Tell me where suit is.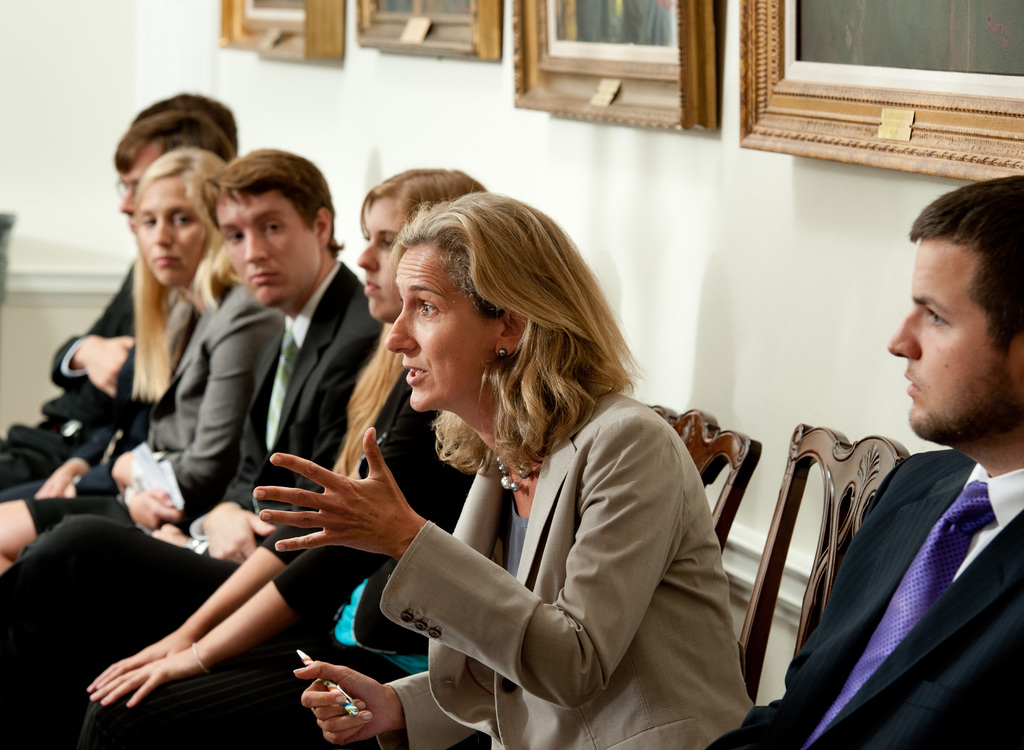
suit is at box(0, 261, 141, 500).
